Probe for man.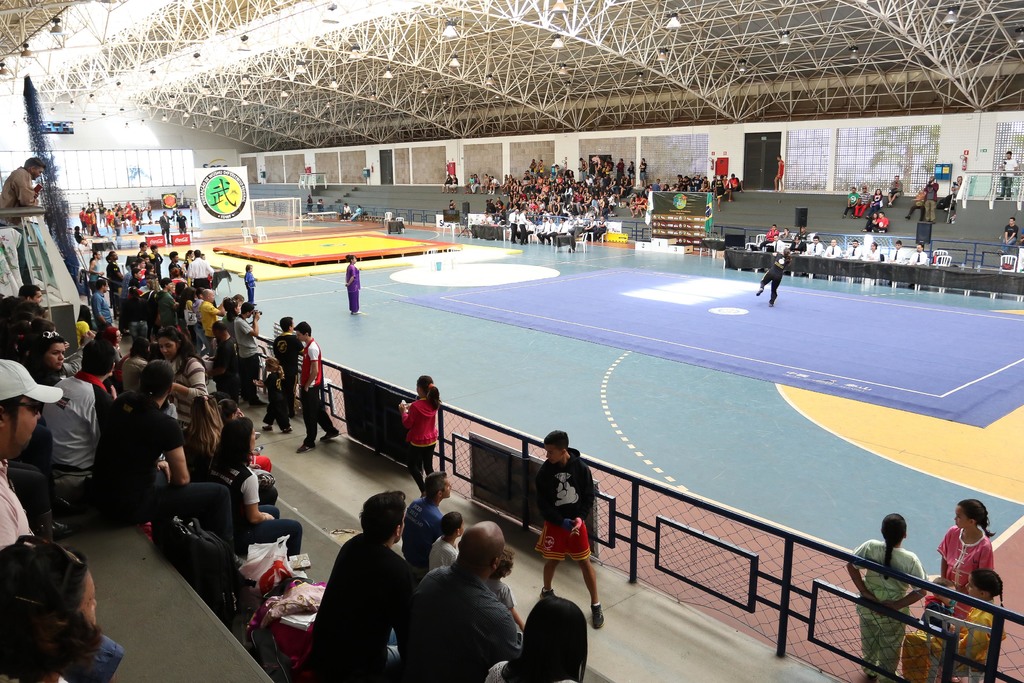
Probe result: (left=638, top=158, right=646, bottom=186).
